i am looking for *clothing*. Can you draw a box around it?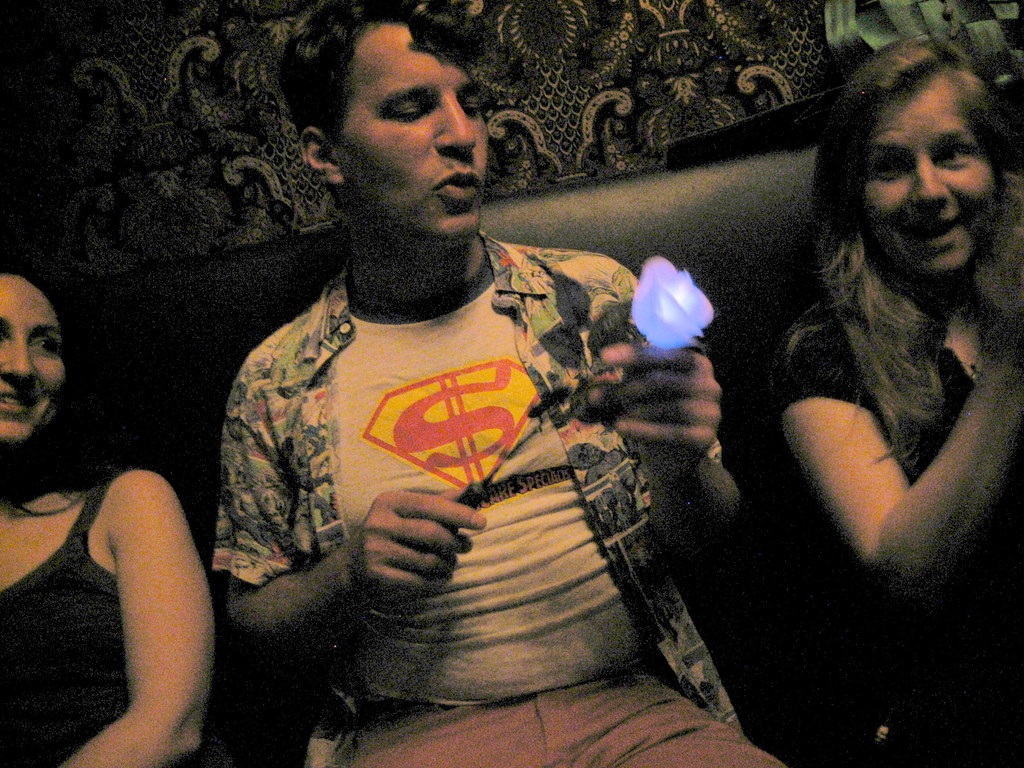
Sure, the bounding box is Rect(0, 446, 208, 762).
